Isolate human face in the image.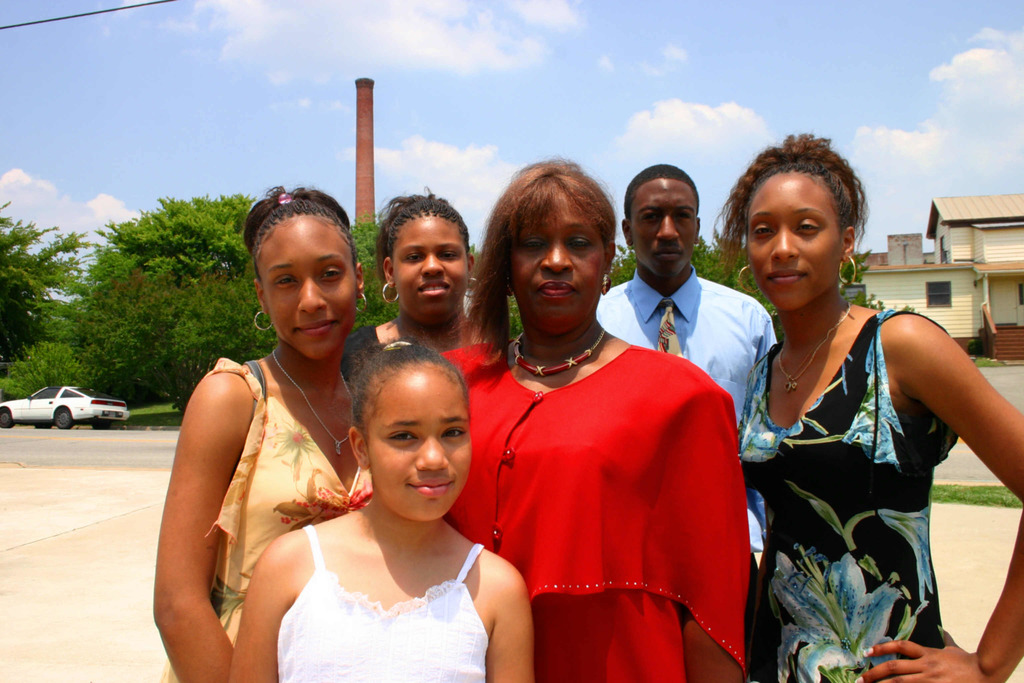
Isolated region: left=630, top=186, right=701, bottom=277.
